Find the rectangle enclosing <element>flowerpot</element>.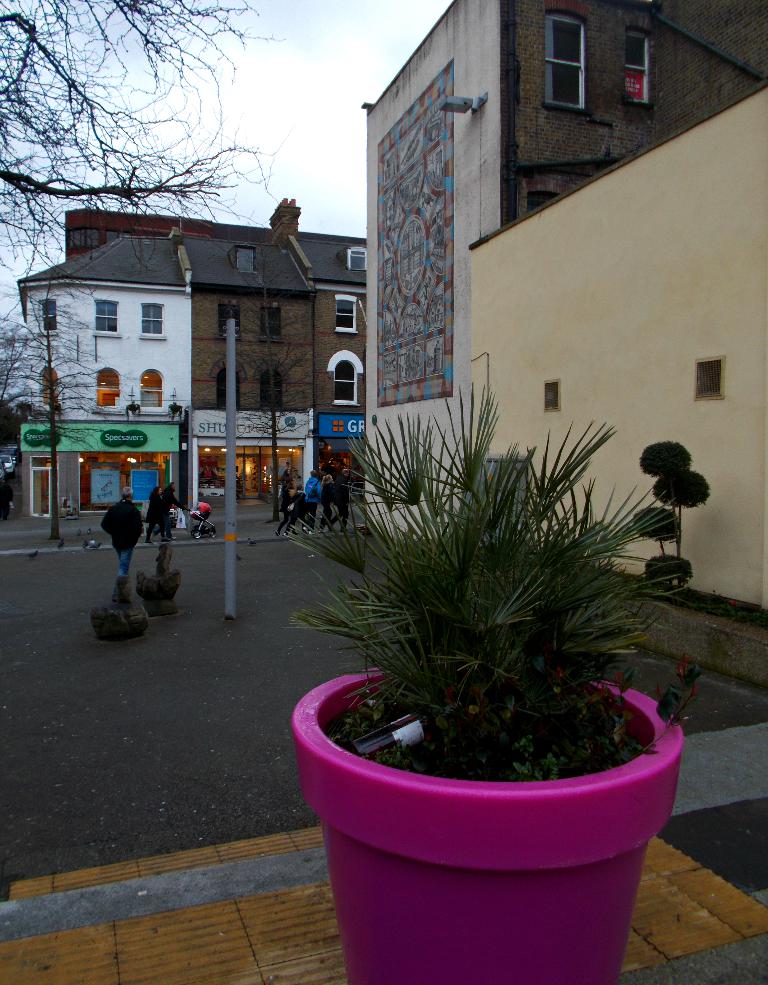
(x1=285, y1=592, x2=693, y2=973).
